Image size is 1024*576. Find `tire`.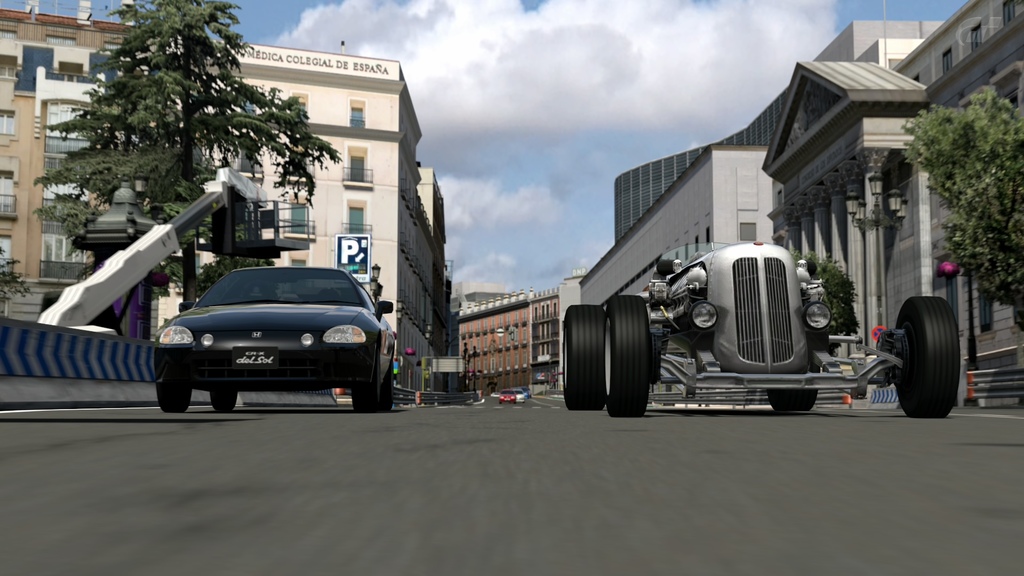
bbox=[349, 358, 380, 411].
